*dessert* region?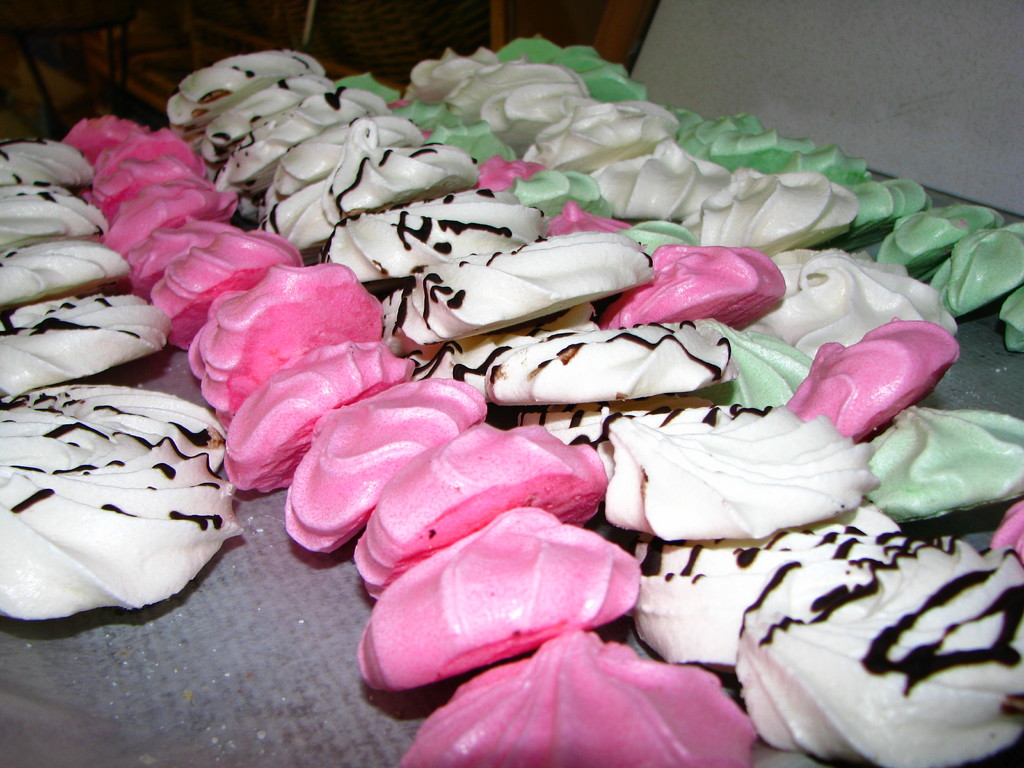
{"x1": 151, "y1": 224, "x2": 299, "y2": 347}
